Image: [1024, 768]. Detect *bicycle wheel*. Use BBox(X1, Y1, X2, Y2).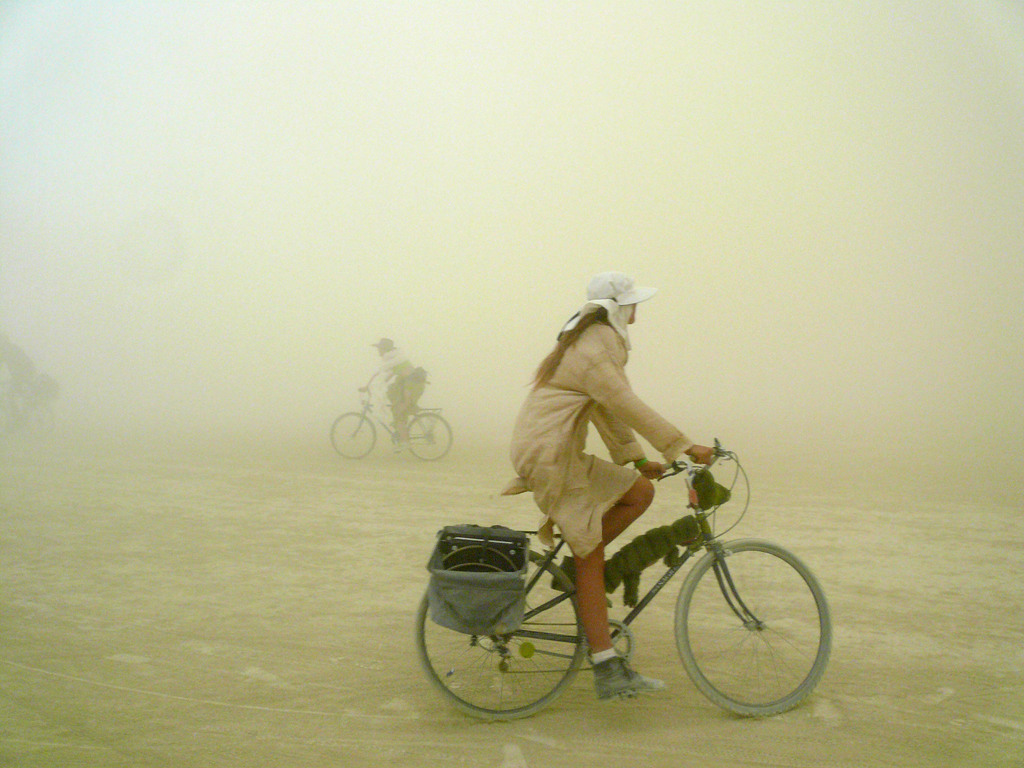
BBox(670, 540, 824, 726).
